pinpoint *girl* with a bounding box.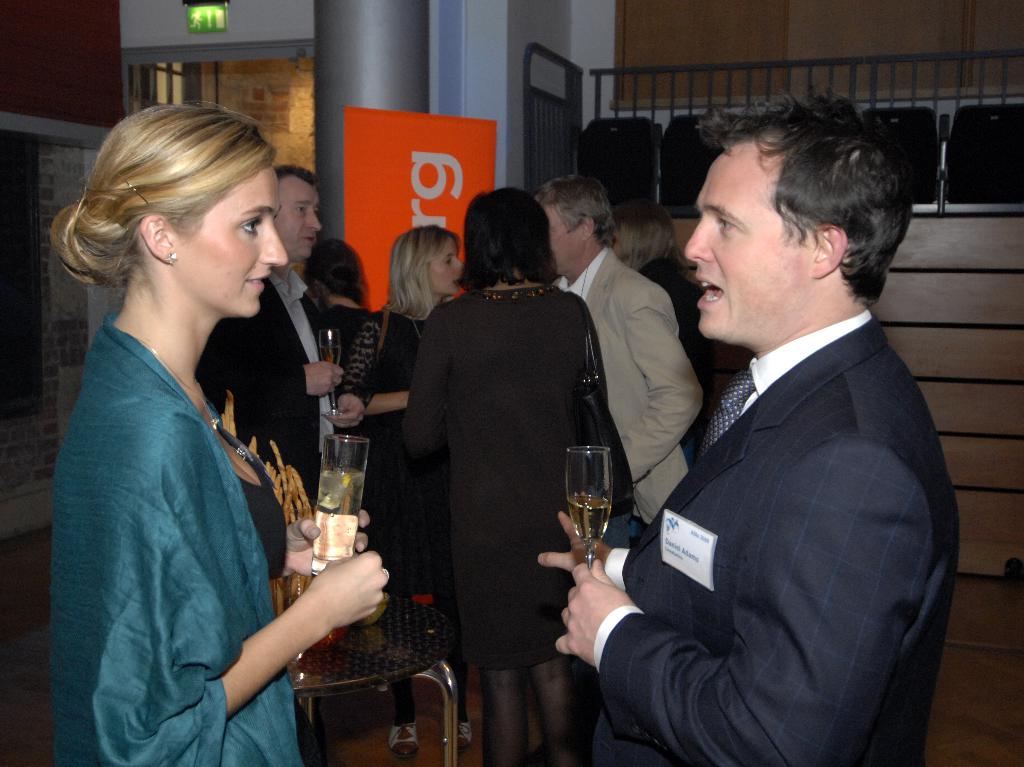
(48,98,390,766).
